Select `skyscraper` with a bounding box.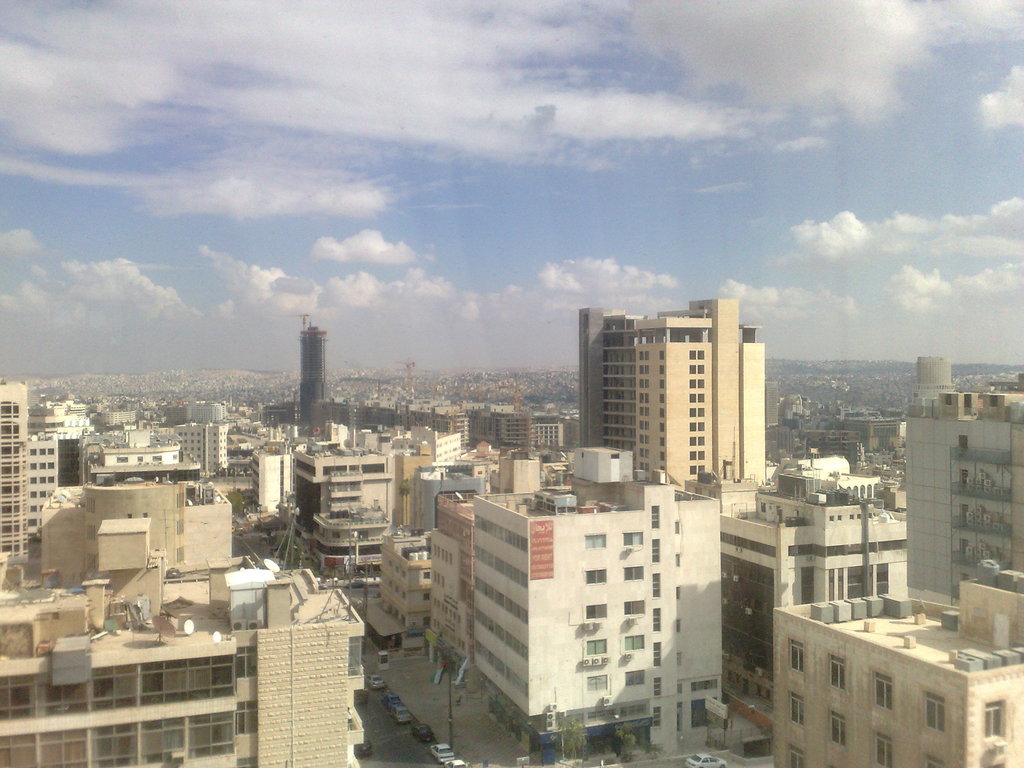
{"left": 0, "top": 383, "right": 28, "bottom": 565}.
